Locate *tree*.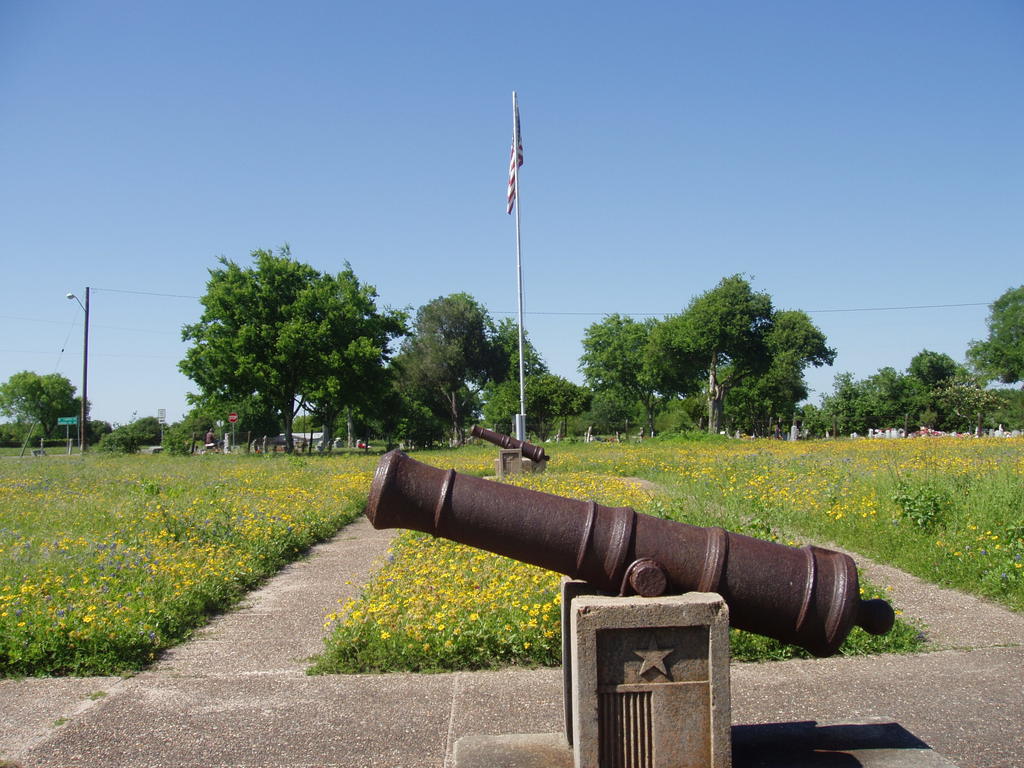
Bounding box: BBox(662, 268, 779, 431).
